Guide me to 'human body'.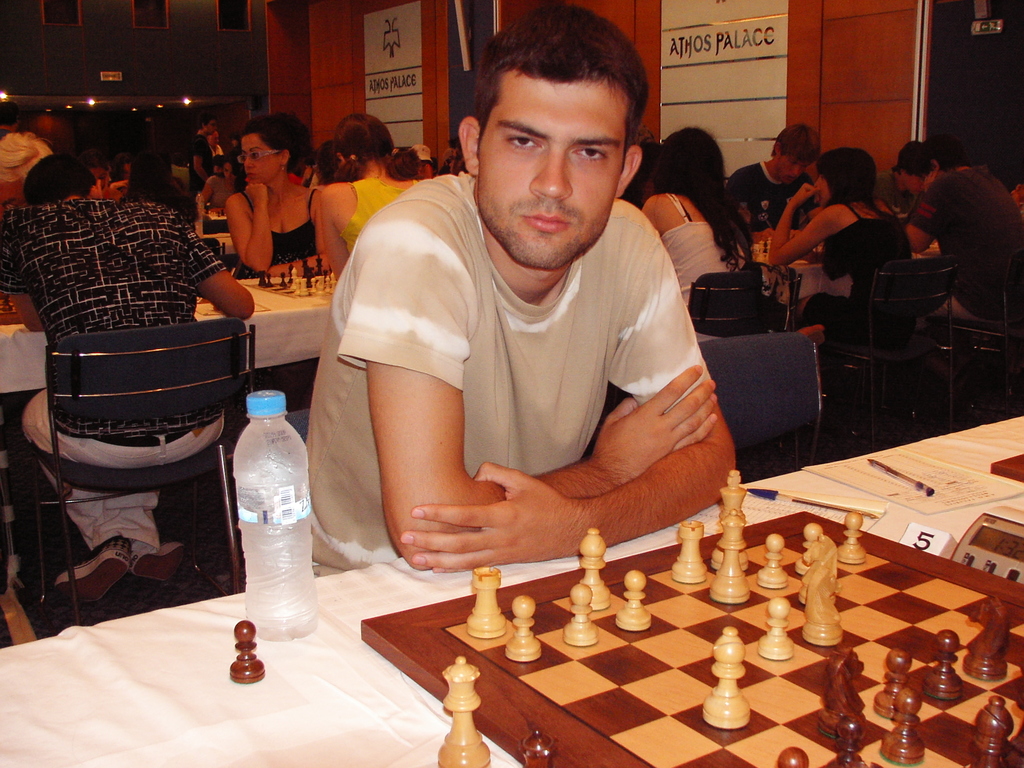
Guidance: x1=771 y1=149 x2=920 y2=348.
